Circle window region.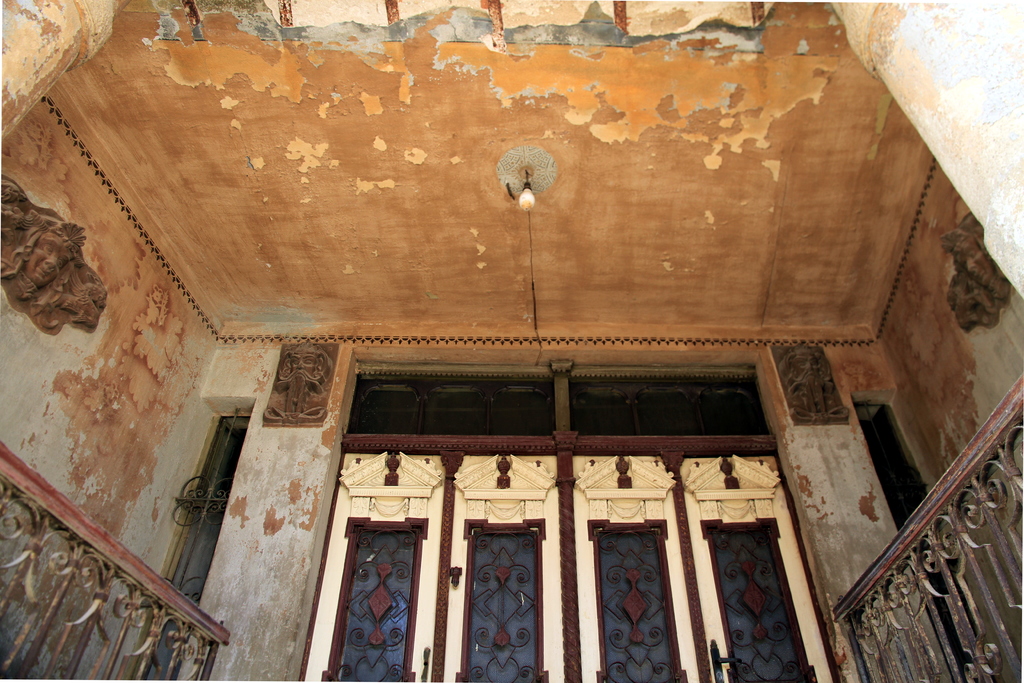
Region: BBox(348, 505, 412, 680).
